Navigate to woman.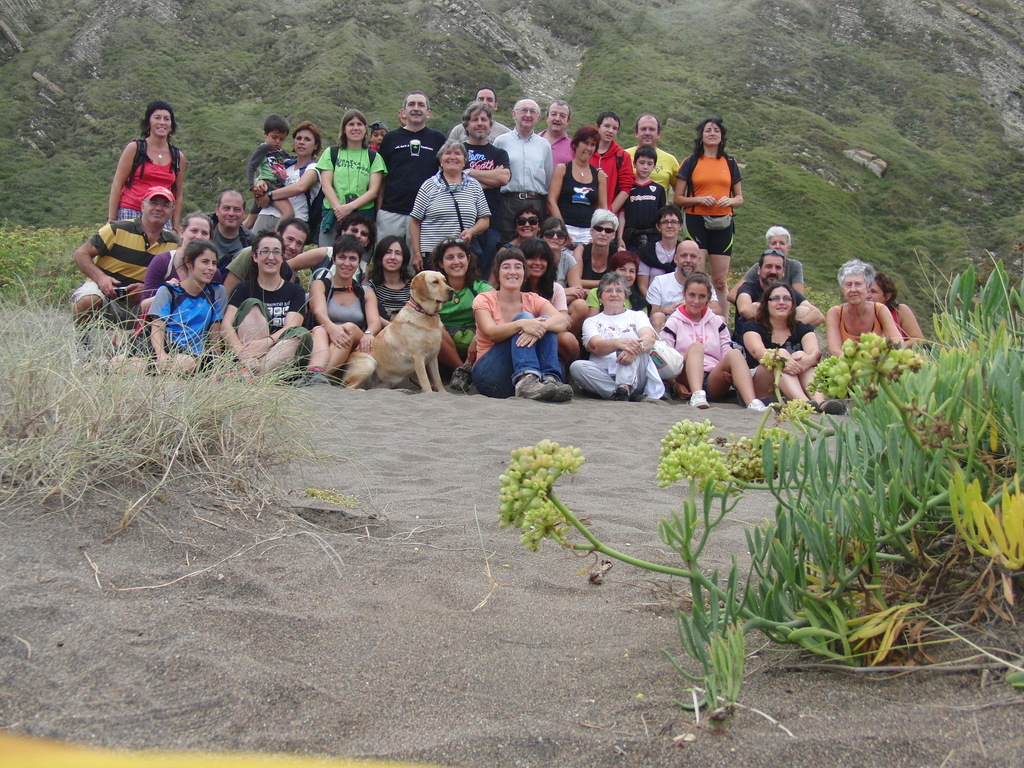
Navigation target: 639:202:687:299.
